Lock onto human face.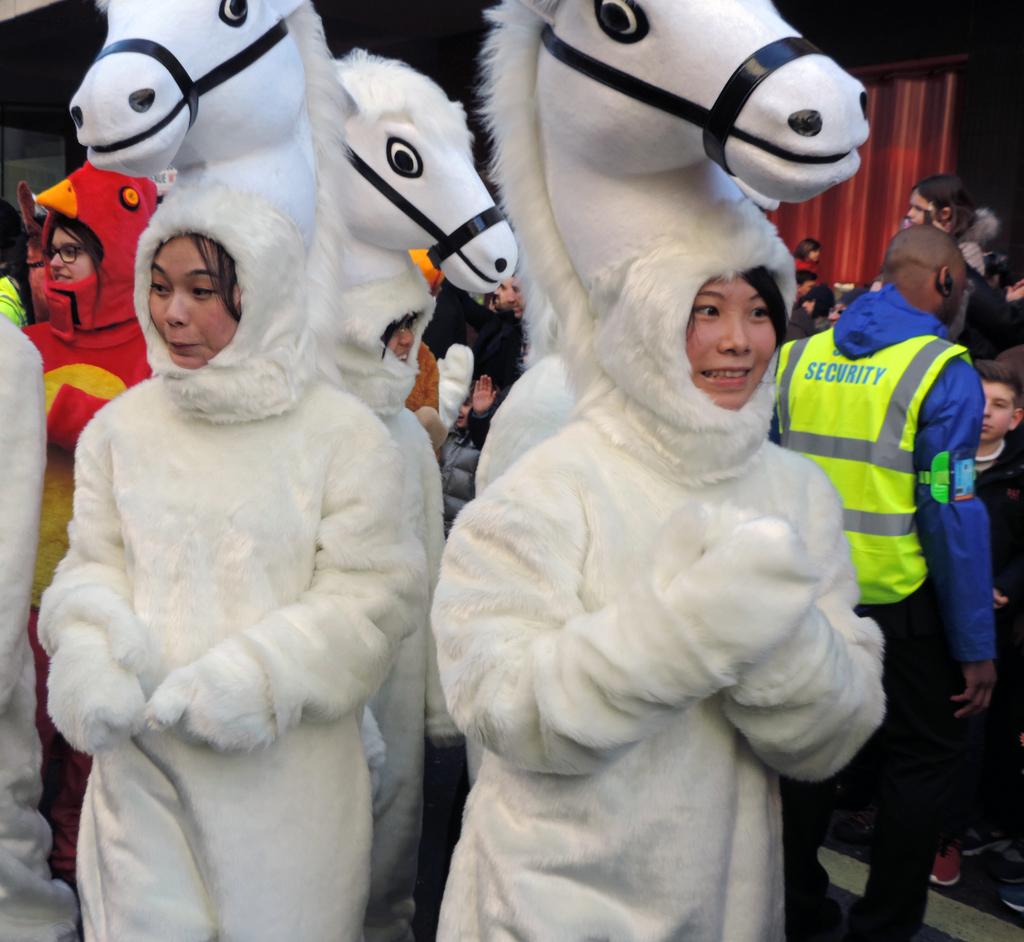
Locked: left=140, top=227, right=252, bottom=367.
